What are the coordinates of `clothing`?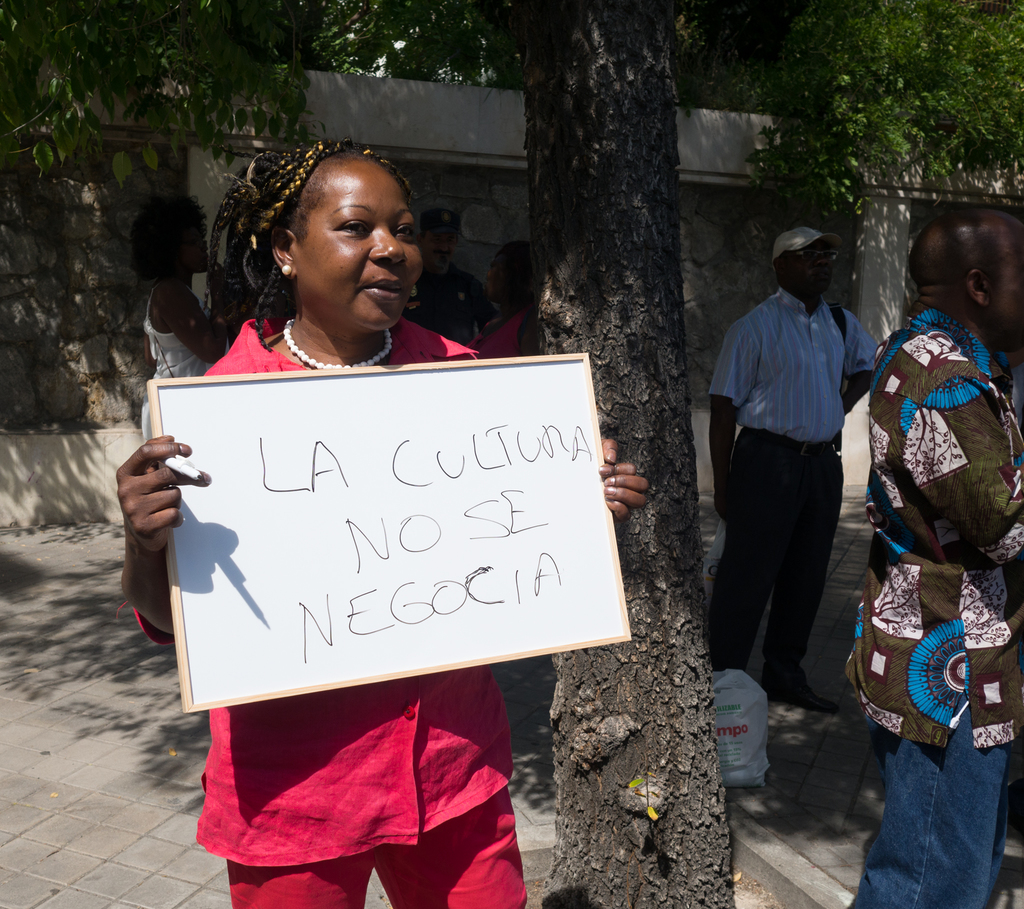
(712, 230, 881, 704).
